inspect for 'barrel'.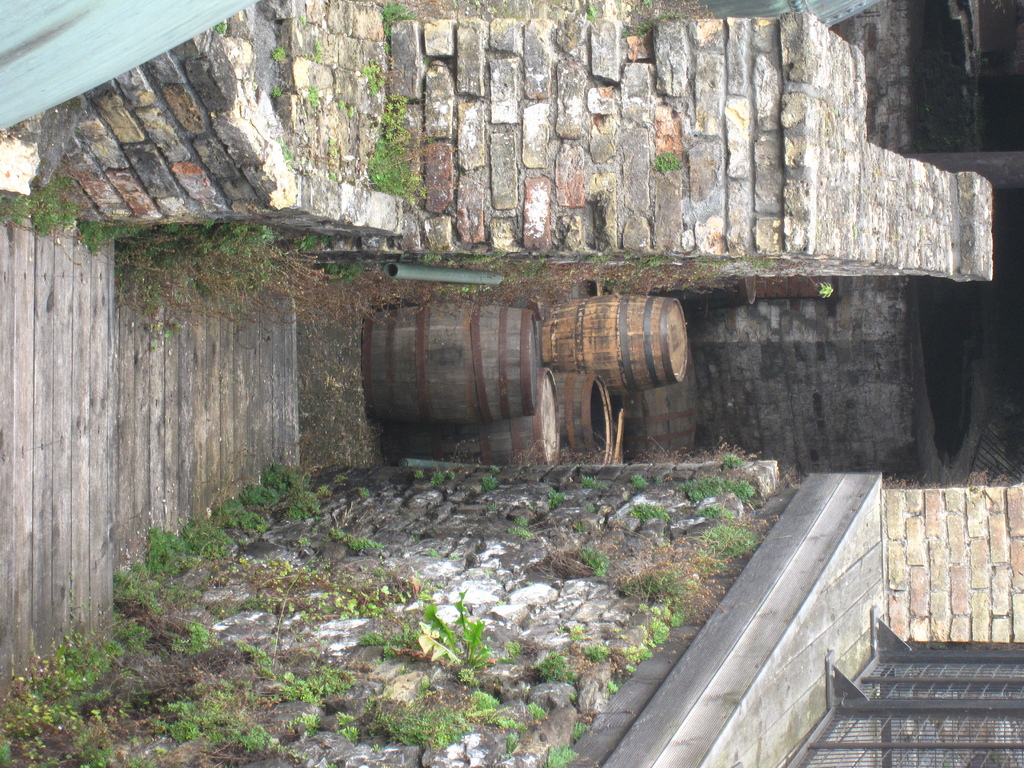
Inspection: box(361, 301, 543, 425).
